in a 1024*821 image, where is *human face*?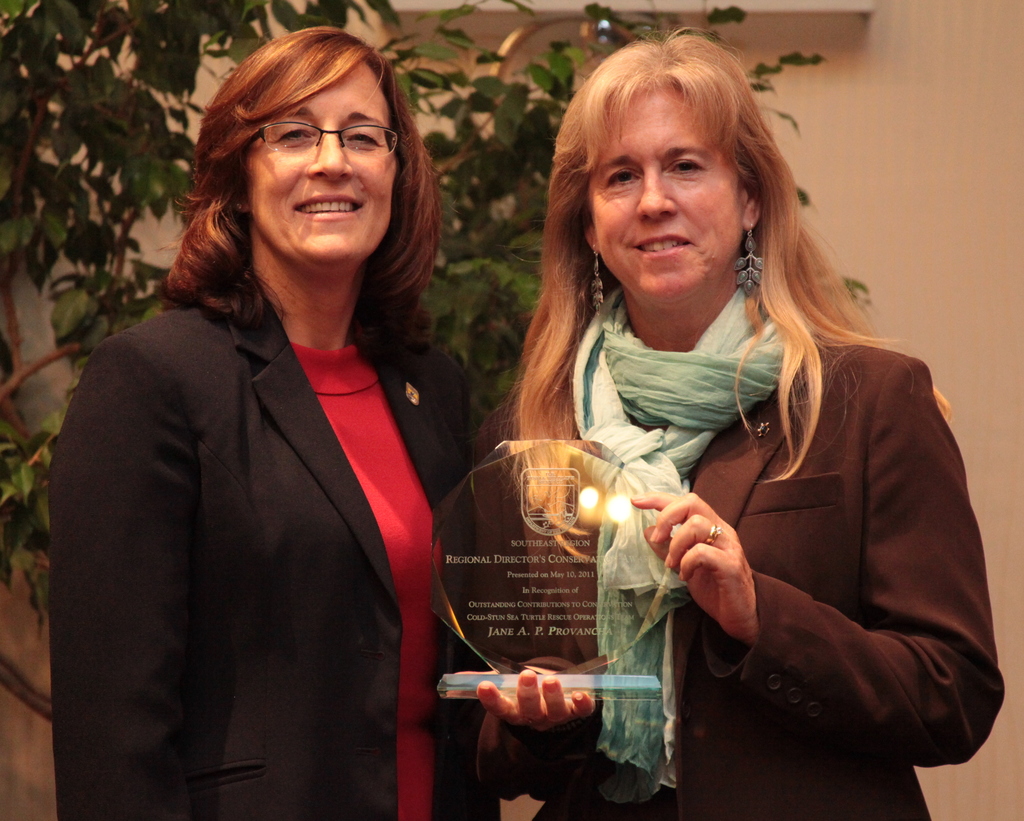
(left=585, top=74, right=747, bottom=305).
